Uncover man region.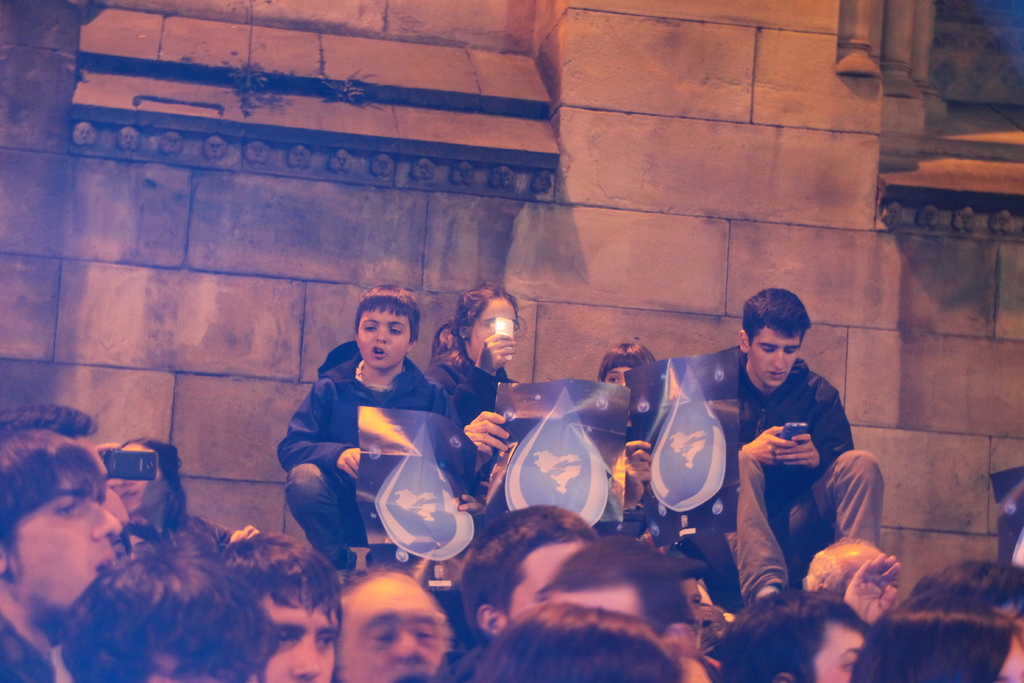
Uncovered: <bbox>0, 401, 92, 448</bbox>.
